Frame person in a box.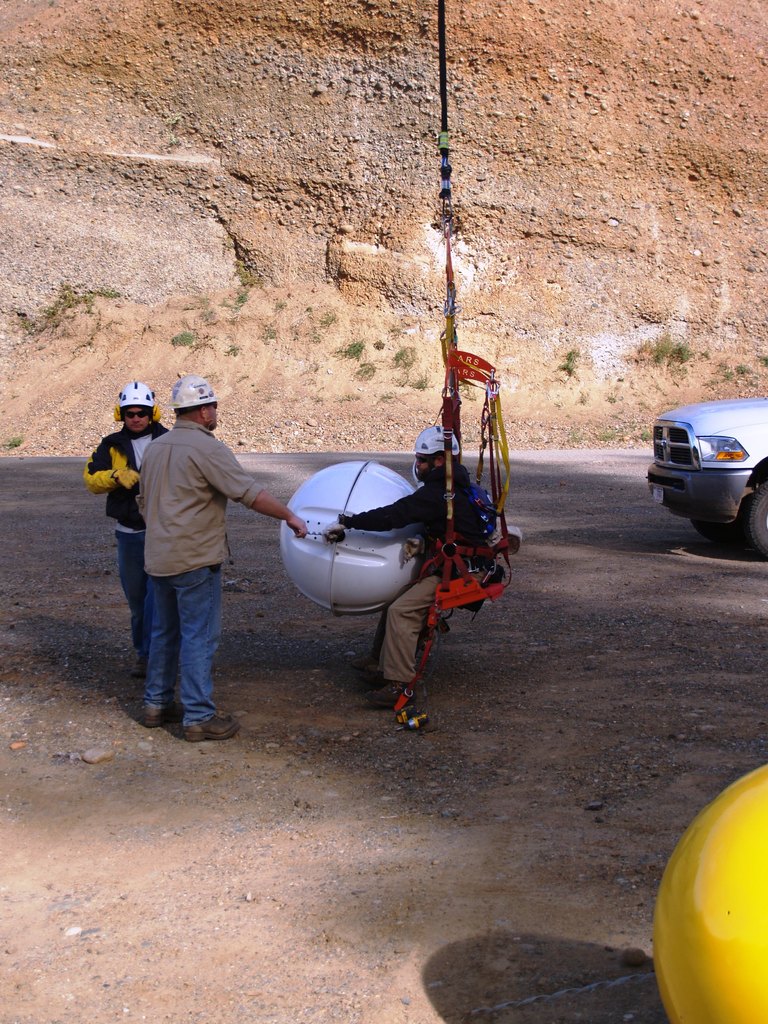
x1=83 y1=383 x2=168 y2=640.
